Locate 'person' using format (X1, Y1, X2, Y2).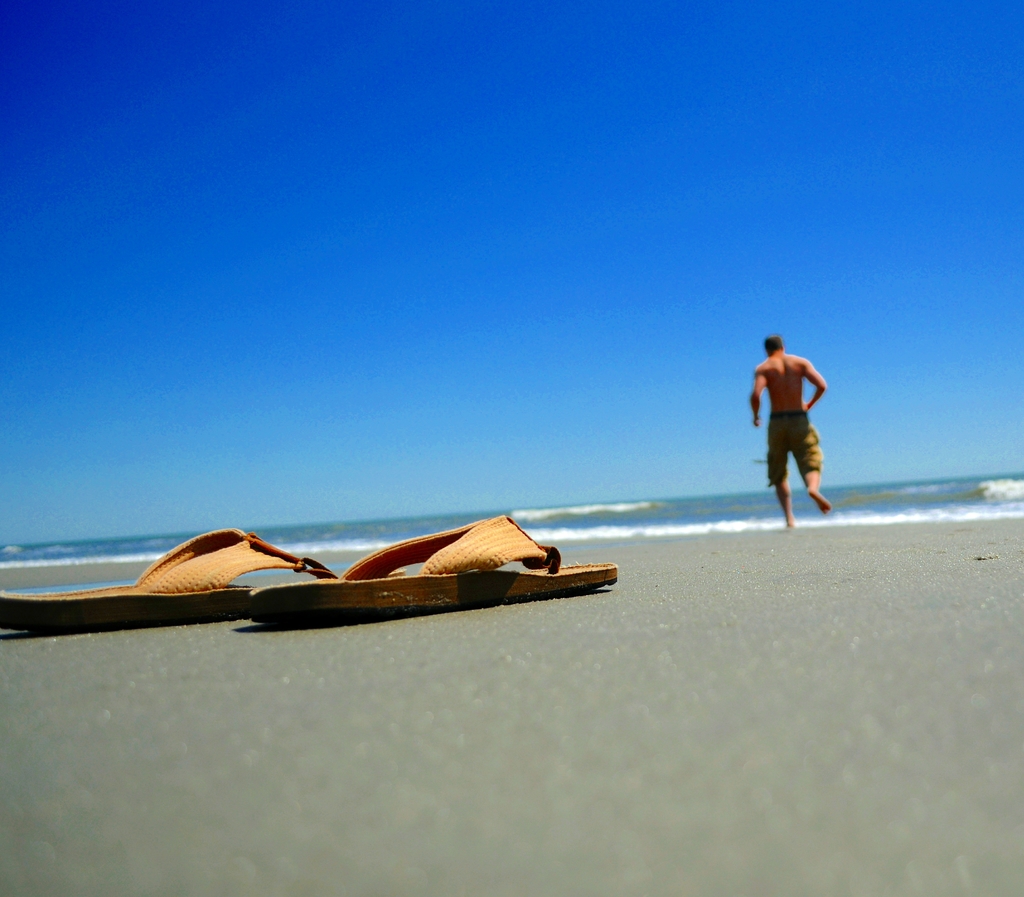
(742, 332, 845, 539).
